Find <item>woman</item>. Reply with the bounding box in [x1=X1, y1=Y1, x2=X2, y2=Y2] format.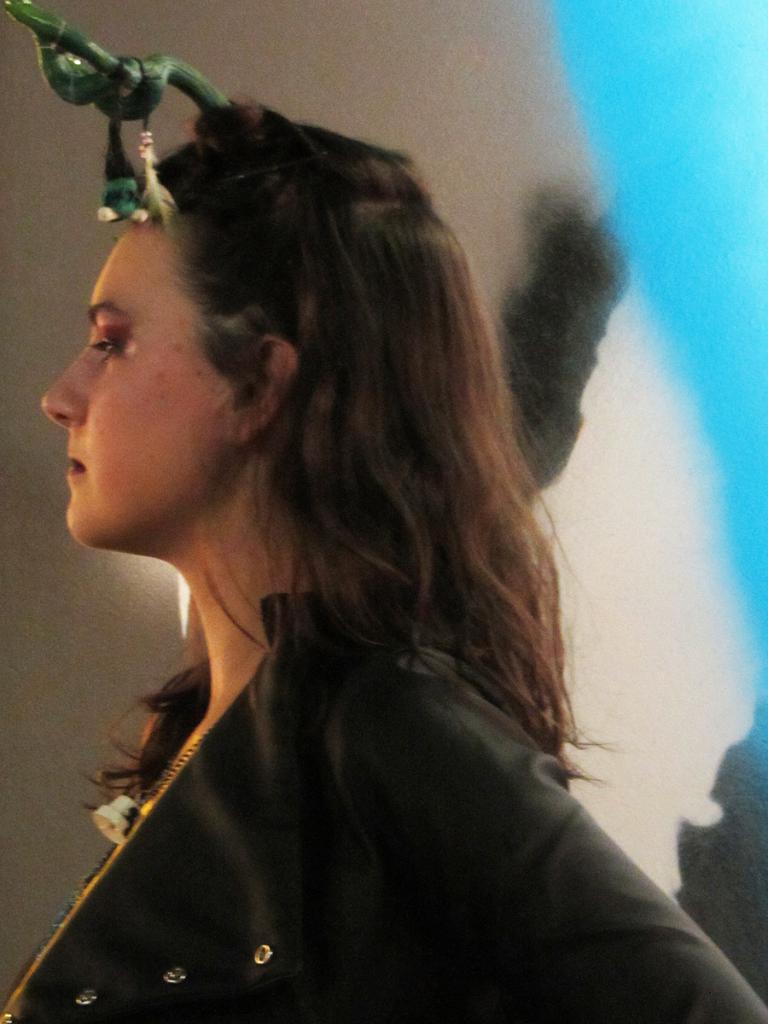
[x1=0, y1=67, x2=723, y2=1009].
